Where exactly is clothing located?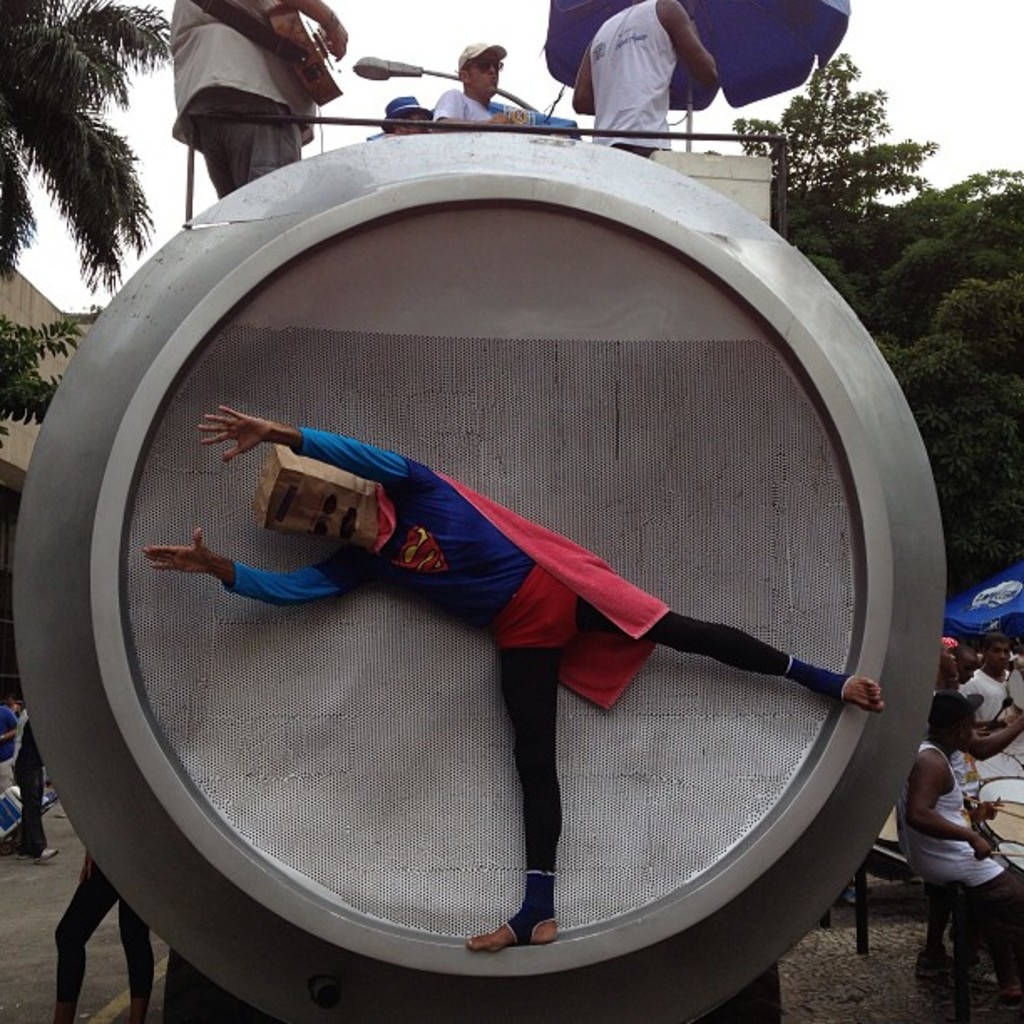
Its bounding box is 435:90:484:136.
